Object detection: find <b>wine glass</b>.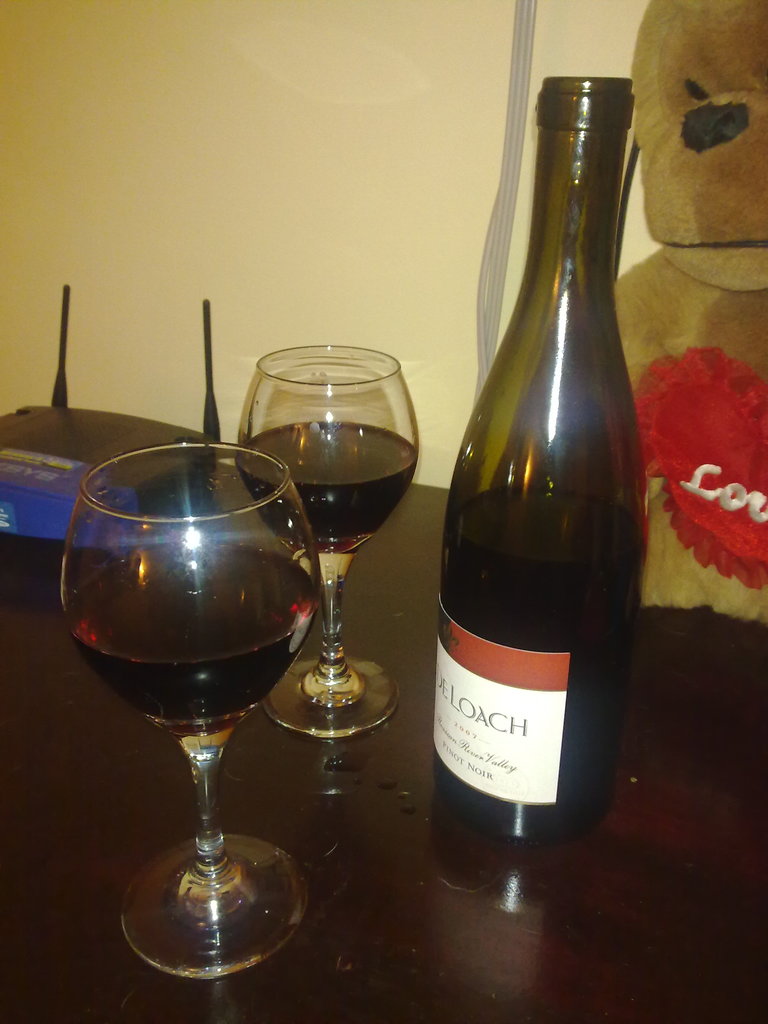
227,346,419,736.
